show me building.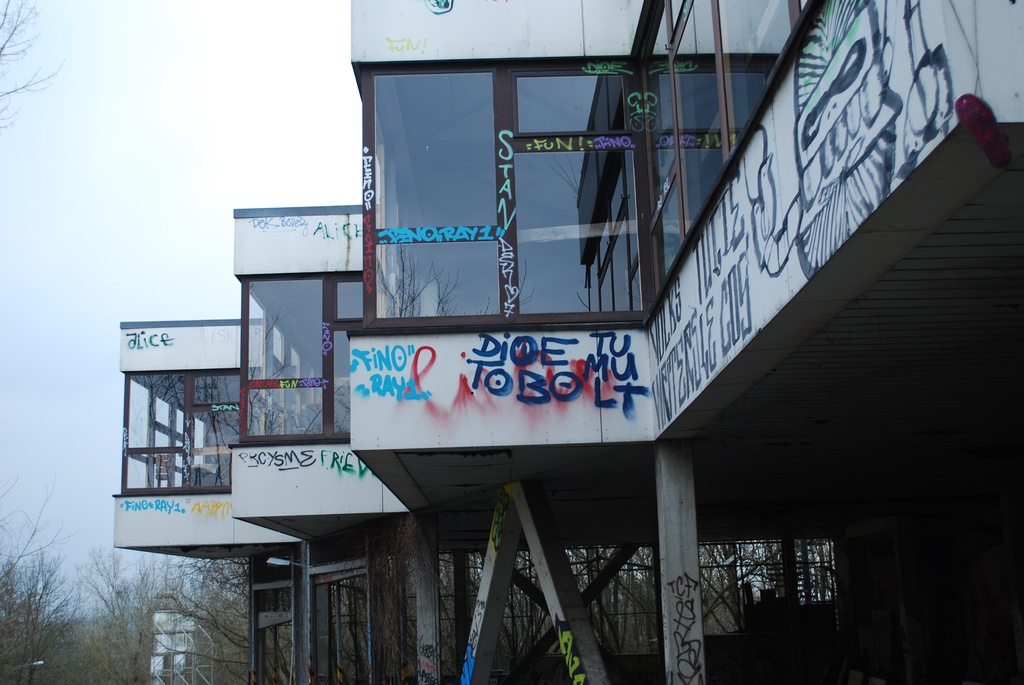
building is here: {"x1": 106, "y1": 0, "x2": 1023, "y2": 684}.
